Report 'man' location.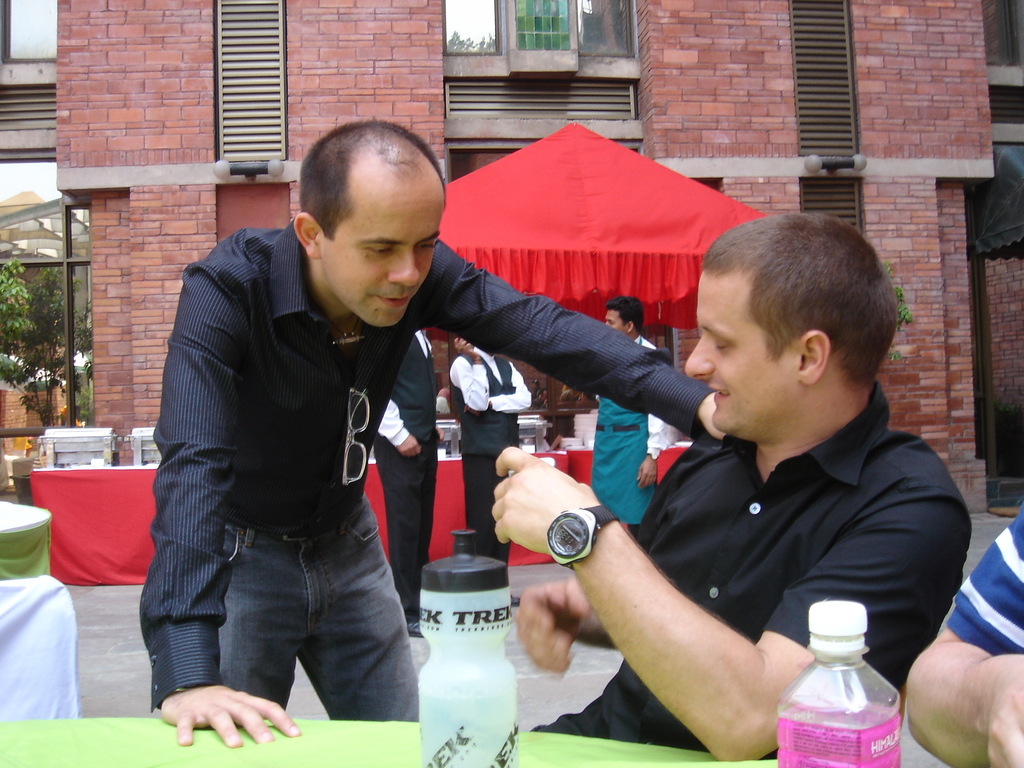
Report: box(586, 296, 672, 536).
